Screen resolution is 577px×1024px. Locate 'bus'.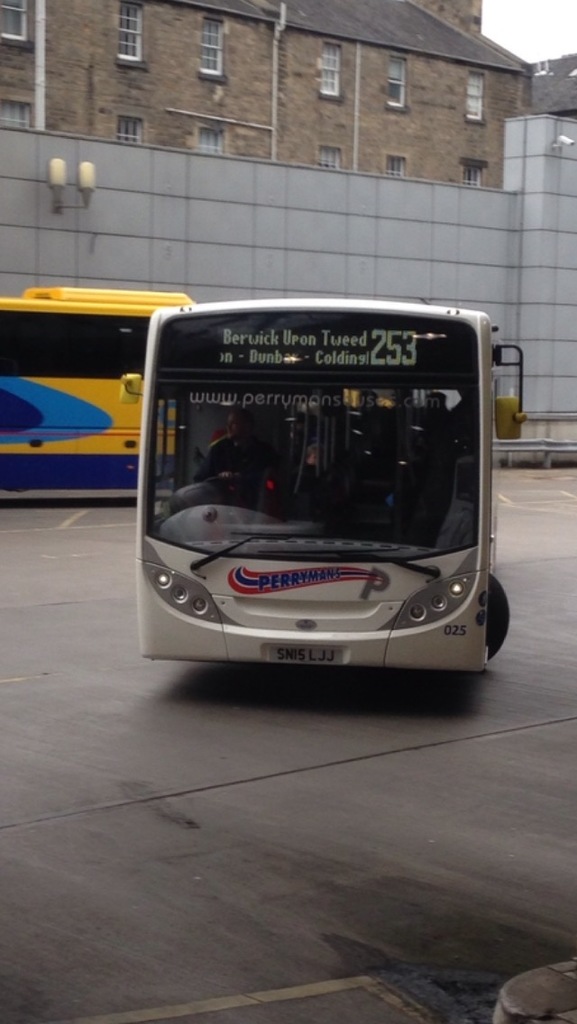
Rect(116, 305, 528, 667).
